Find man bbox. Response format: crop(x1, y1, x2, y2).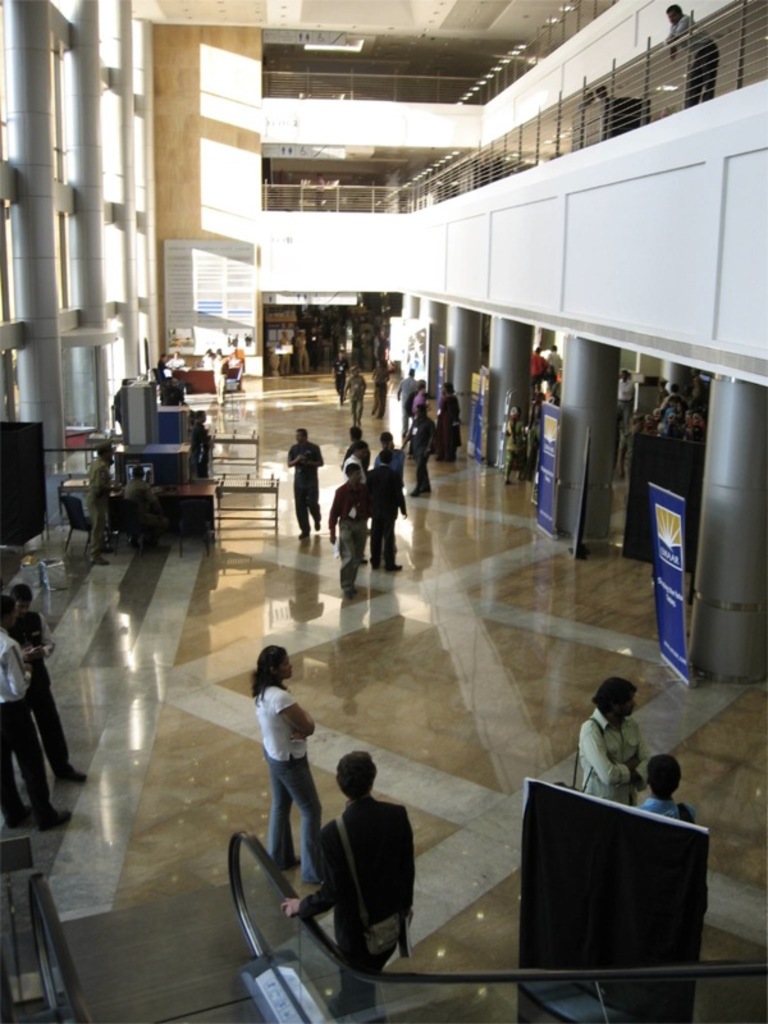
crop(269, 727, 424, 975).
